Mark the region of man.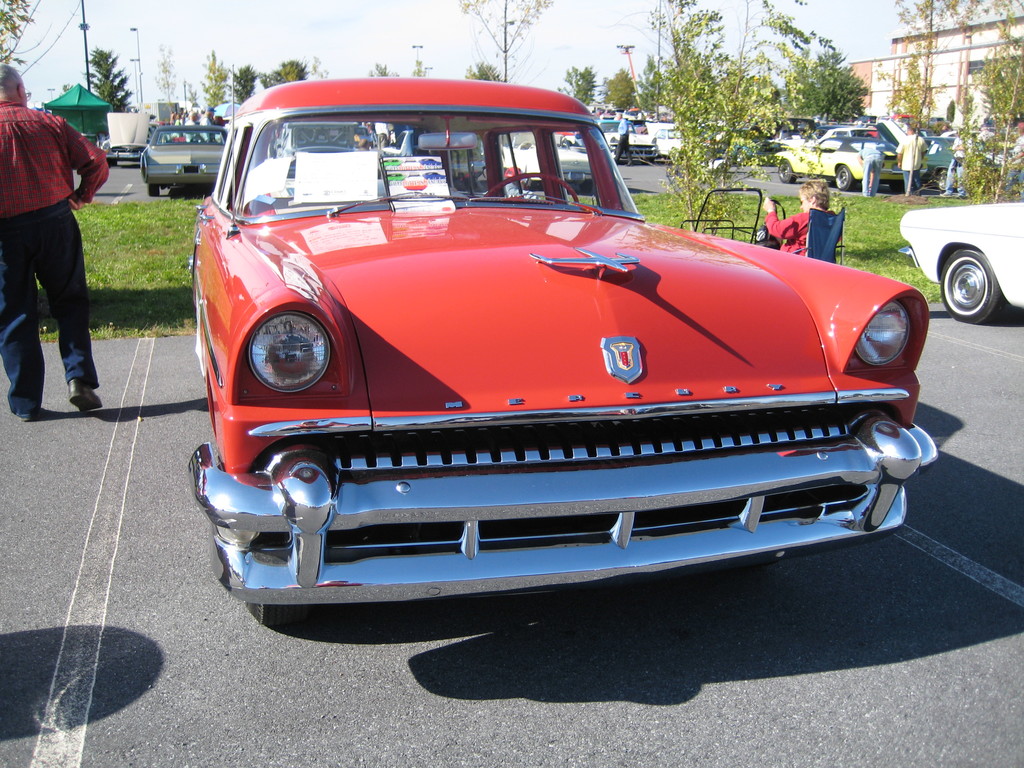
Region: (left=895, top=125, right=933, bottom=193).
